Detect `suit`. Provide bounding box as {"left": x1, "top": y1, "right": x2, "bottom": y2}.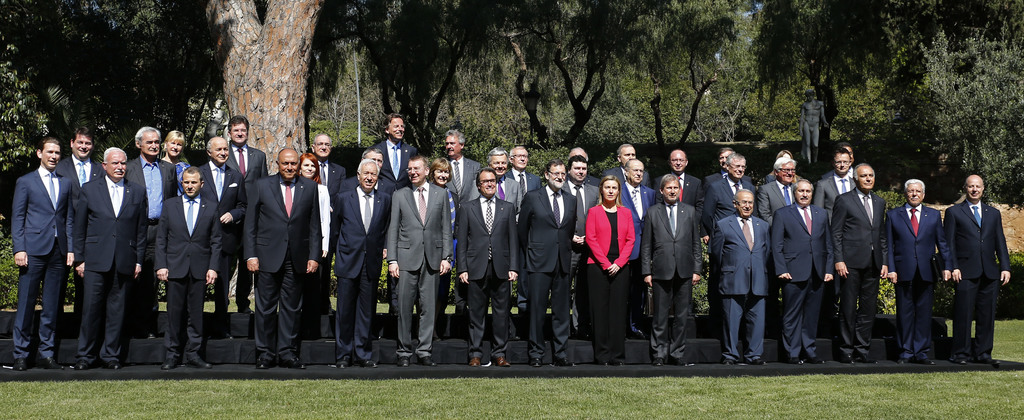
{"left": 673, "top": 172, "right": 707, "bottom": 197}.
